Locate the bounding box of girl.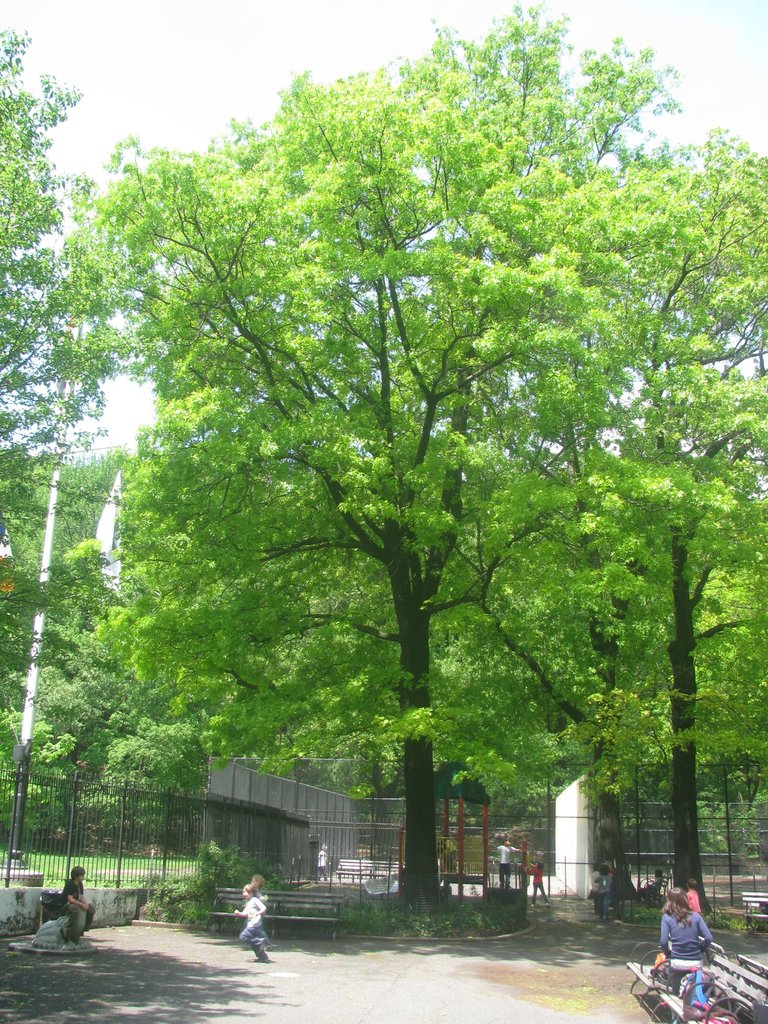
Bounding box: {"left": 527, "top": 860, "right": 551, "bottom": 908}.
